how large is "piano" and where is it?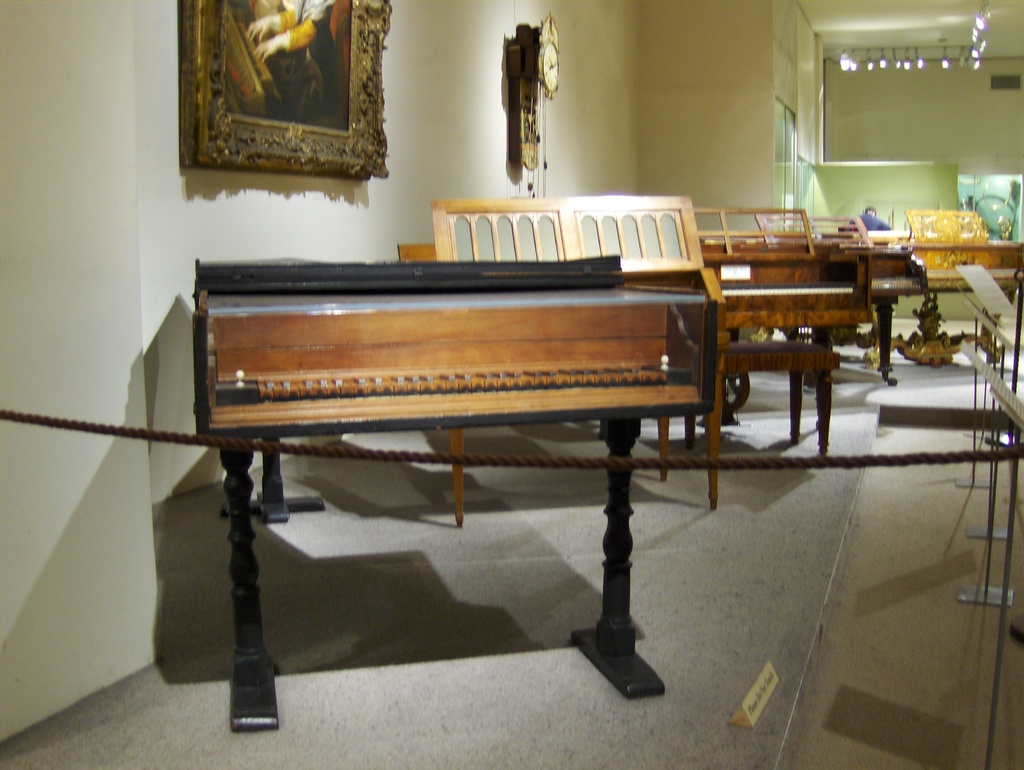
Bounding box: 669/222/879/437.
